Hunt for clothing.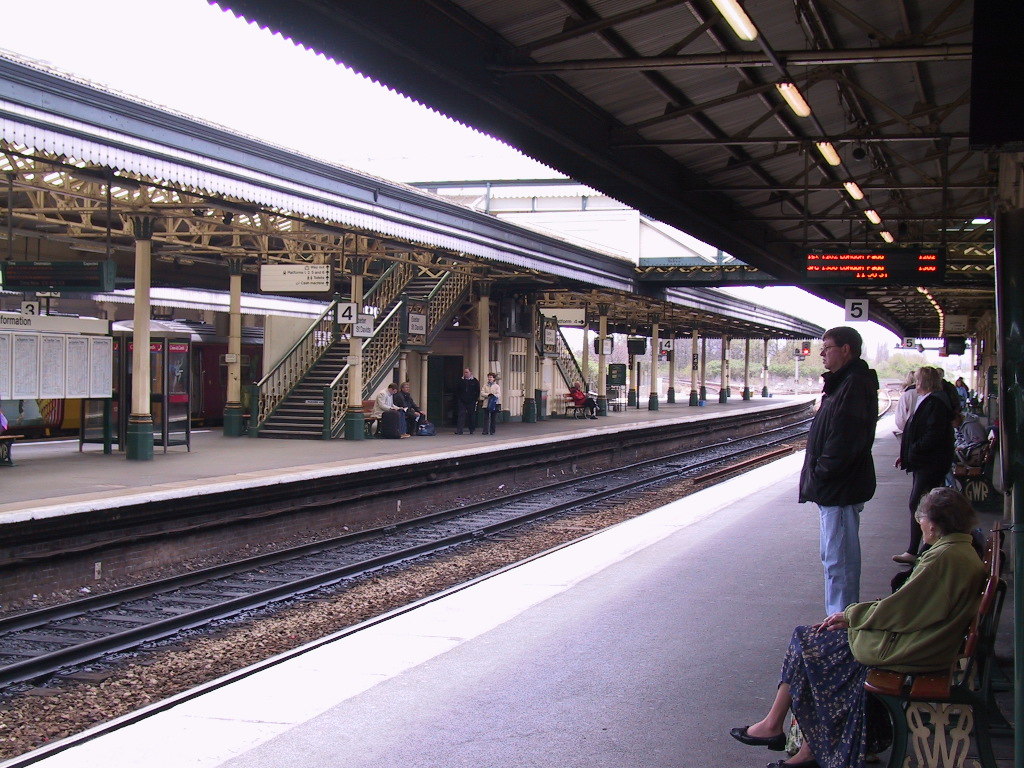
Hunted down at 454, 372, 480, 434.
